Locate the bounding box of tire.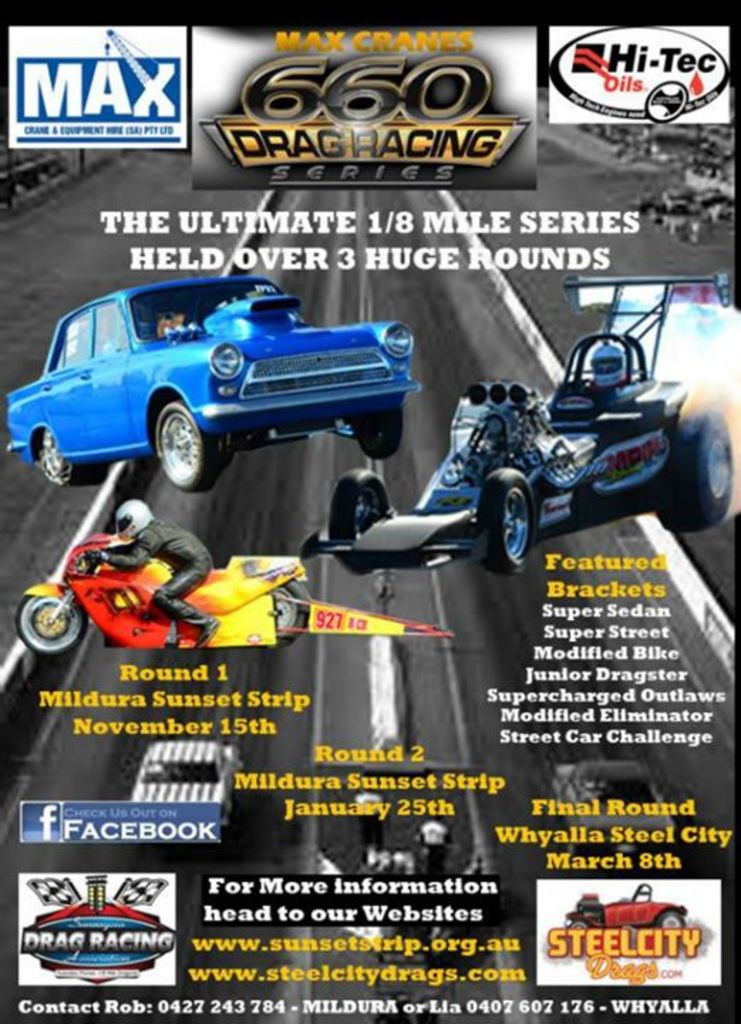
Bounding box: Rect(650, 407, 732, 536).
